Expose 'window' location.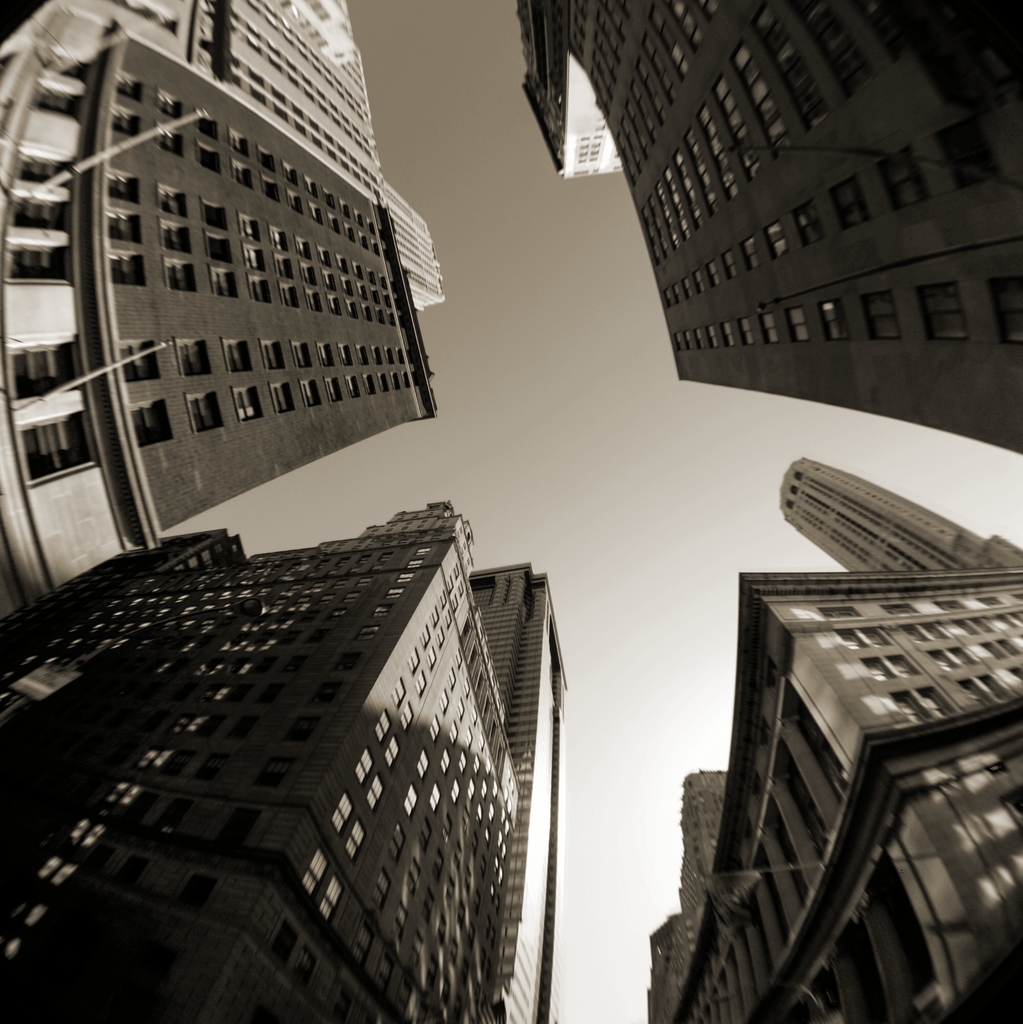
Exposed at select_region(120, 339, 159, 379).
